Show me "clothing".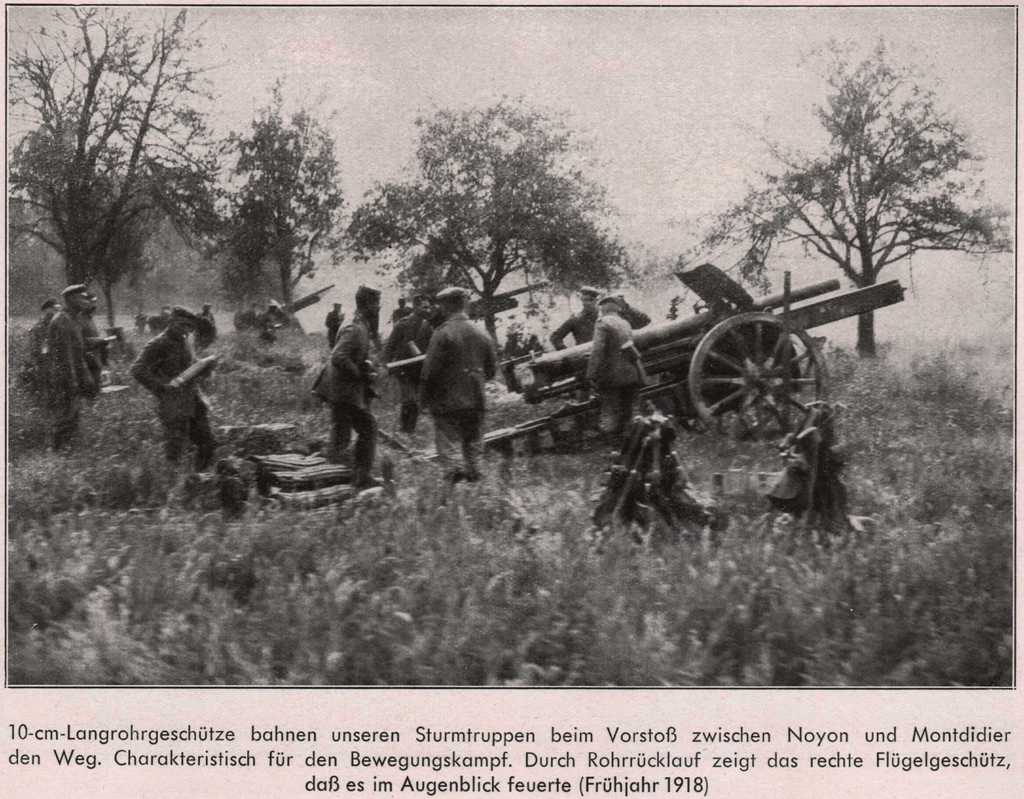
"clothing" is here: <region>326, 314, 376, 467</region>.
